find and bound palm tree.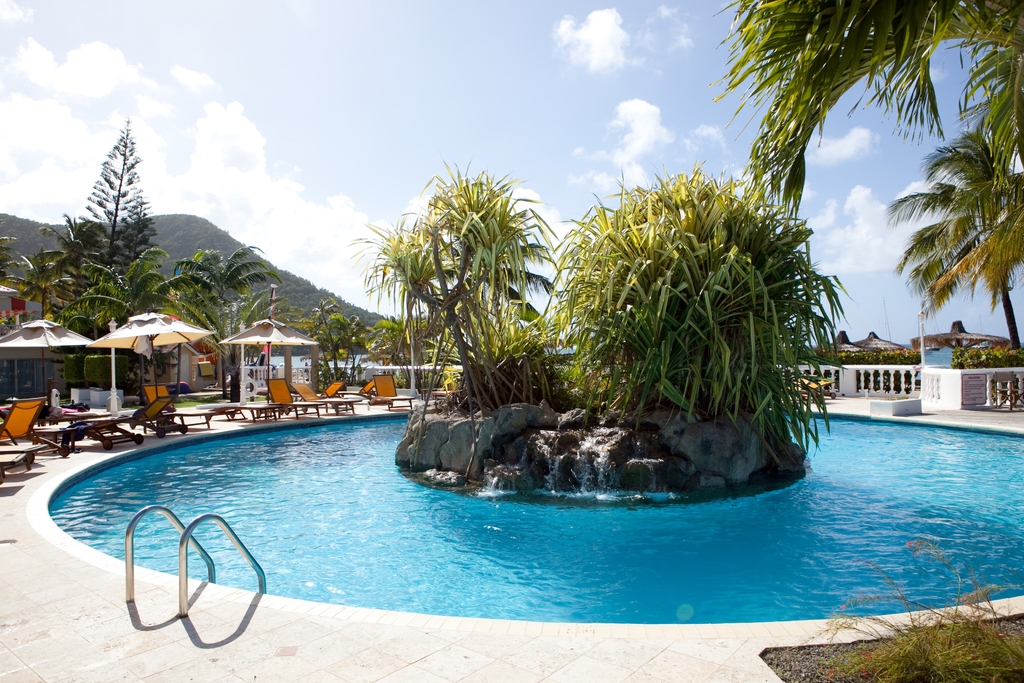
Bound: <box>705,0,1023,193</box>.
